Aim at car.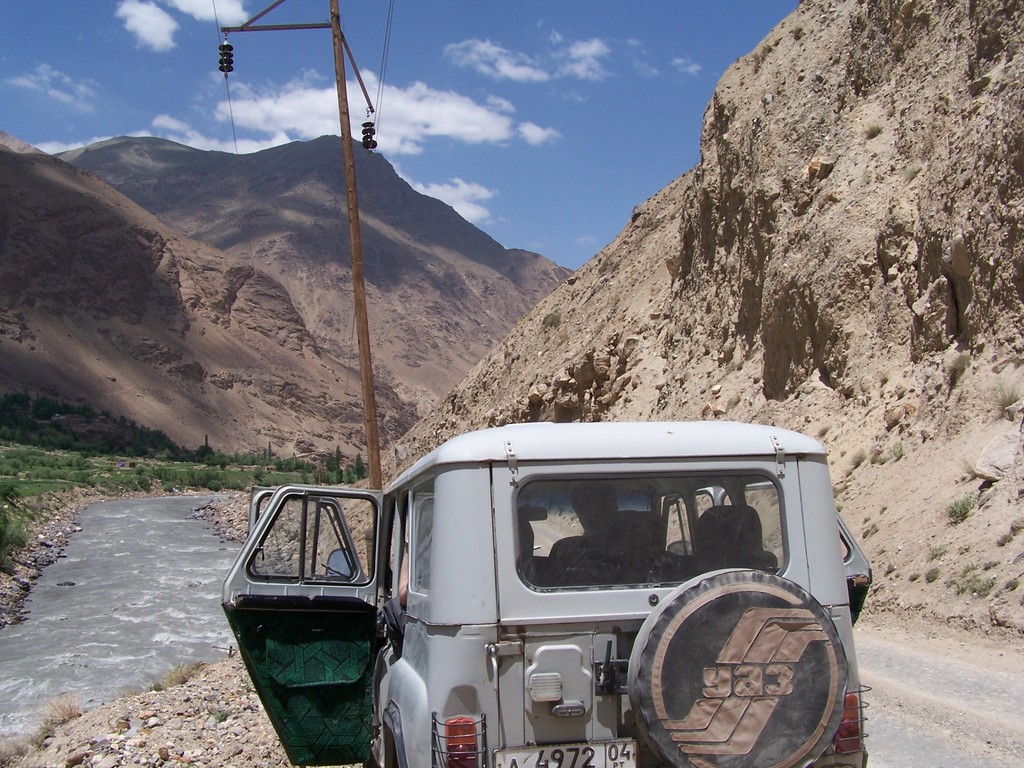
Aimed at 220/419/874/767.
